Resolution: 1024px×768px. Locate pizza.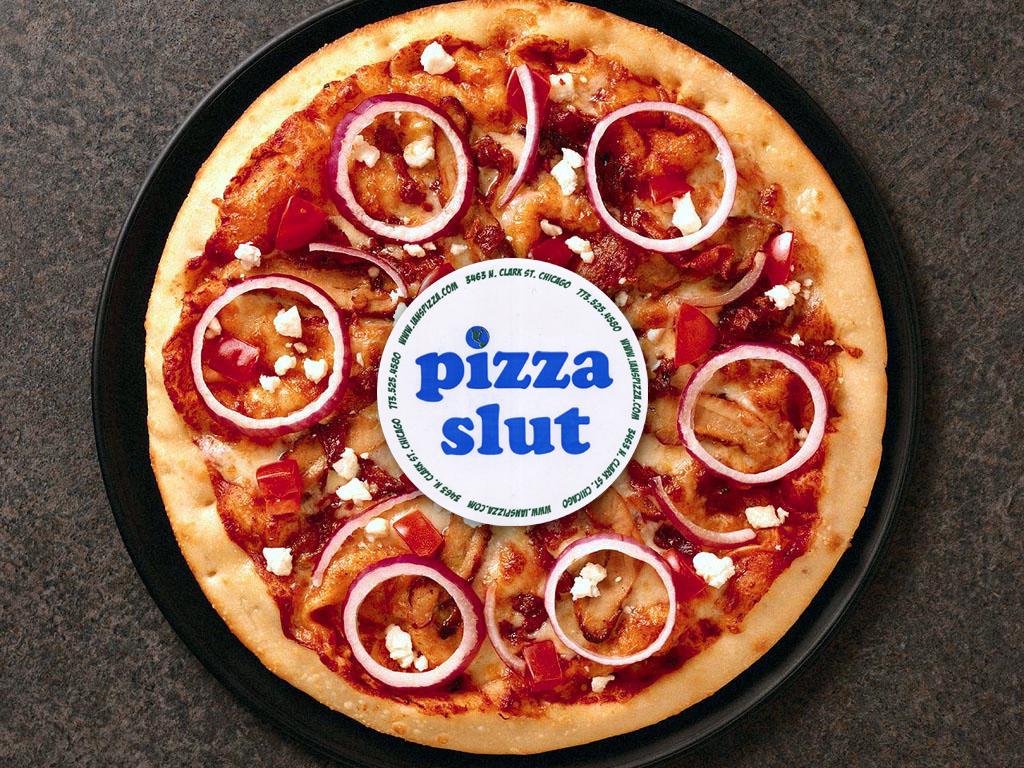
144:0:897:758.
